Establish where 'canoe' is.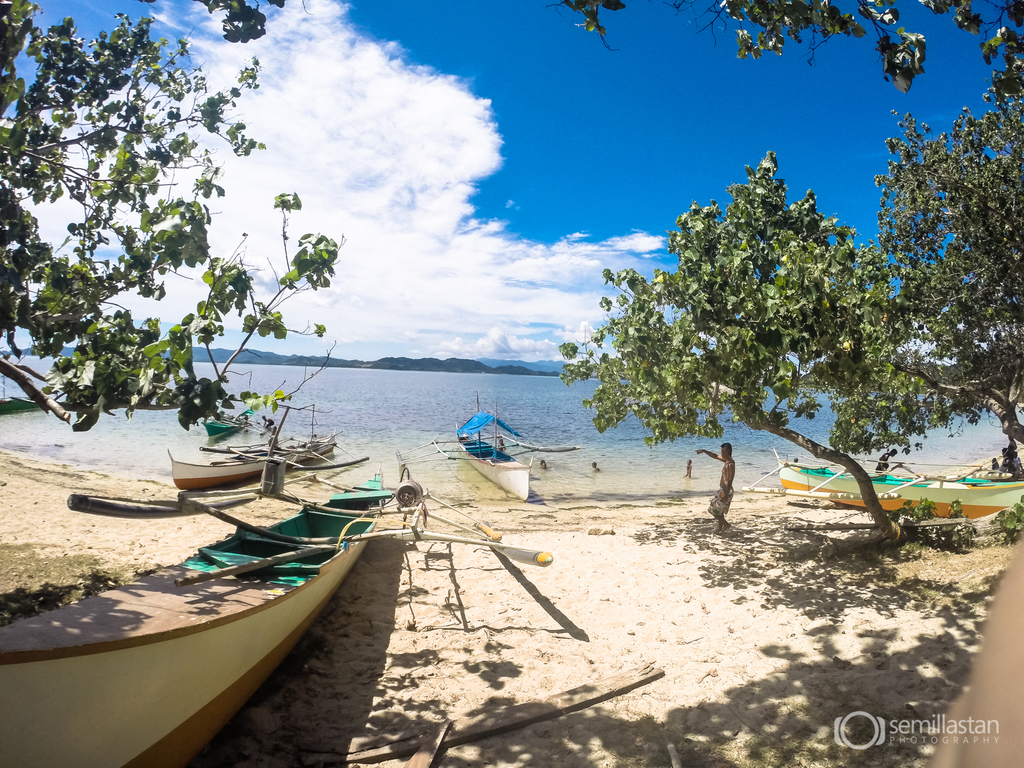
Established at [left=168, top=434, right=337, bottom=495].
